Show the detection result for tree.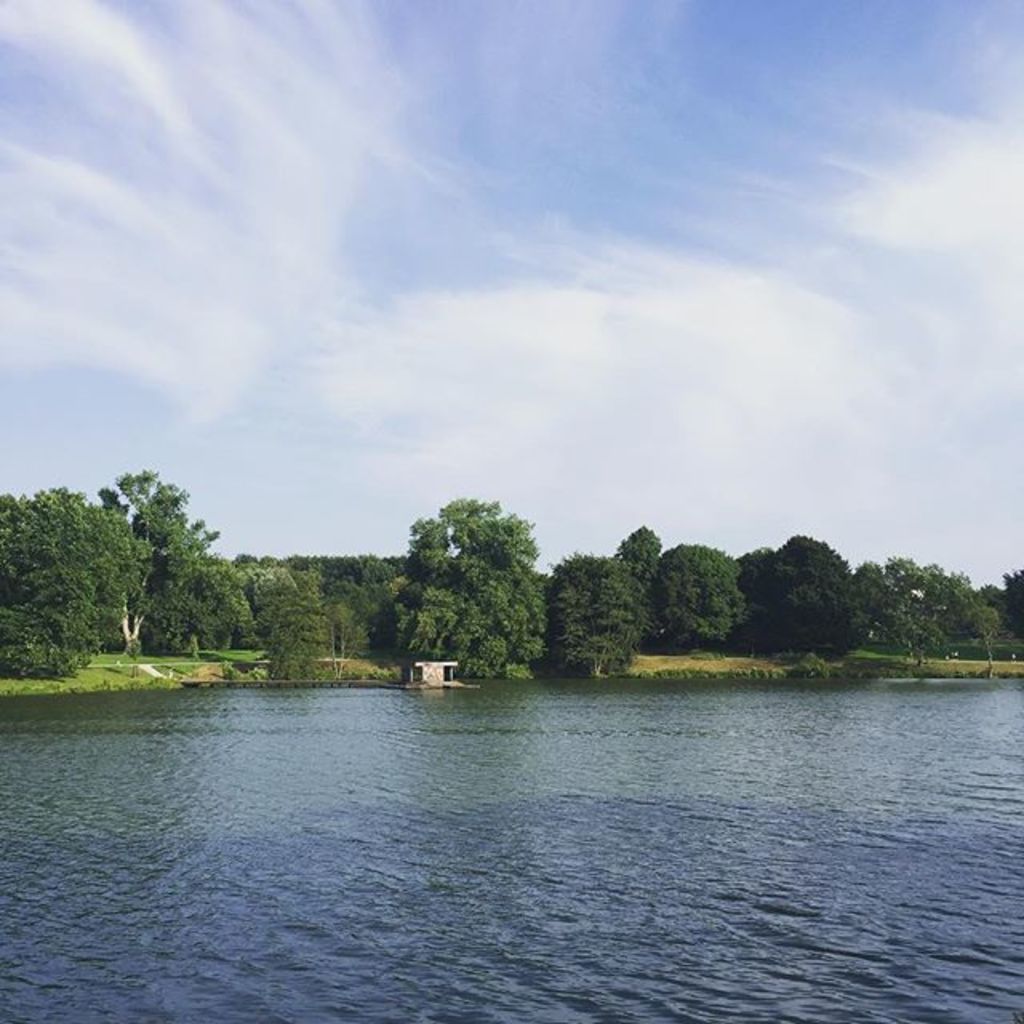
crop(0, 490, 139, 670).
